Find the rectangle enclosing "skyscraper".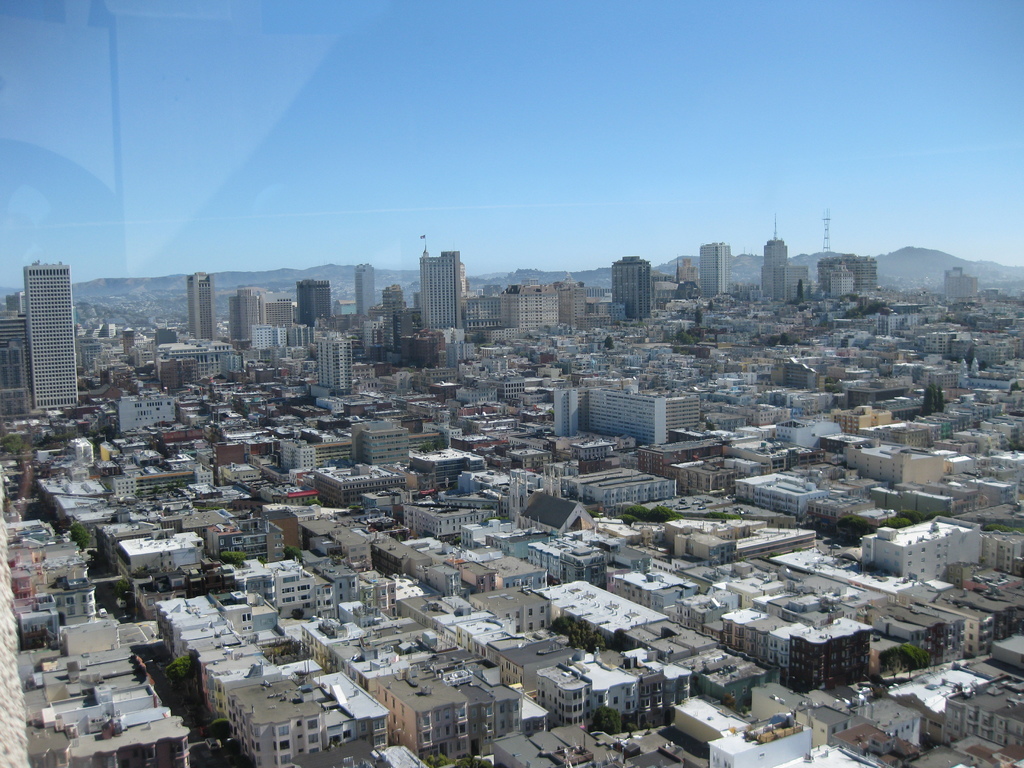
[352, 264, 382, 322].
